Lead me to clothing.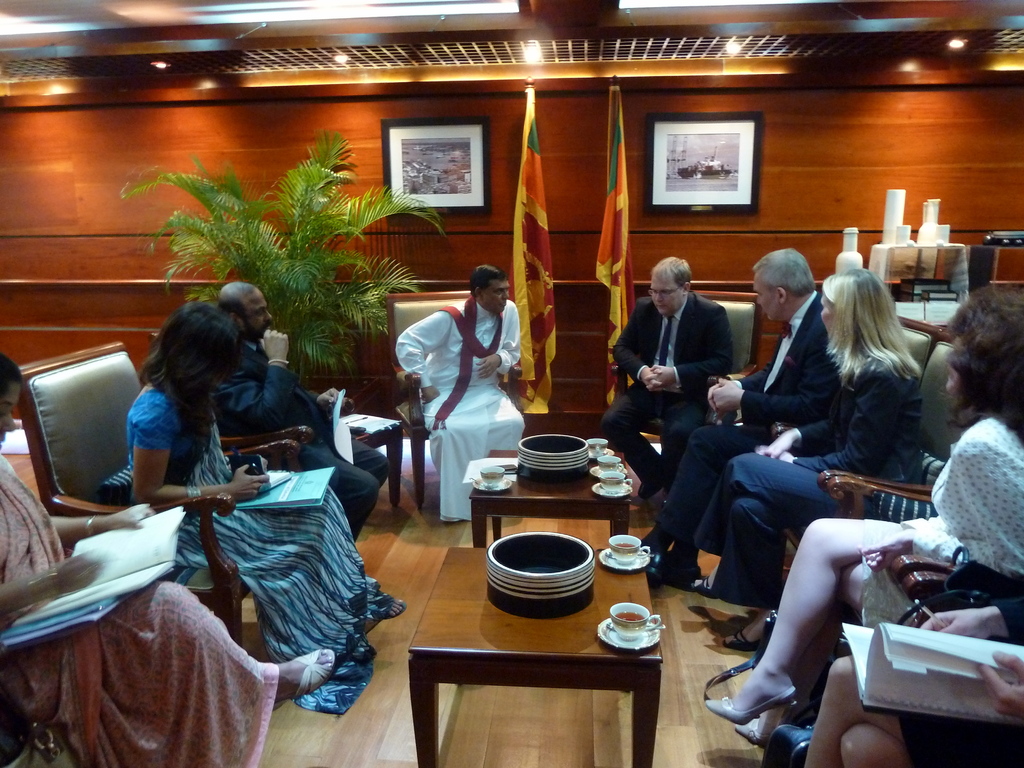
Lead to 590 289 737 488.
